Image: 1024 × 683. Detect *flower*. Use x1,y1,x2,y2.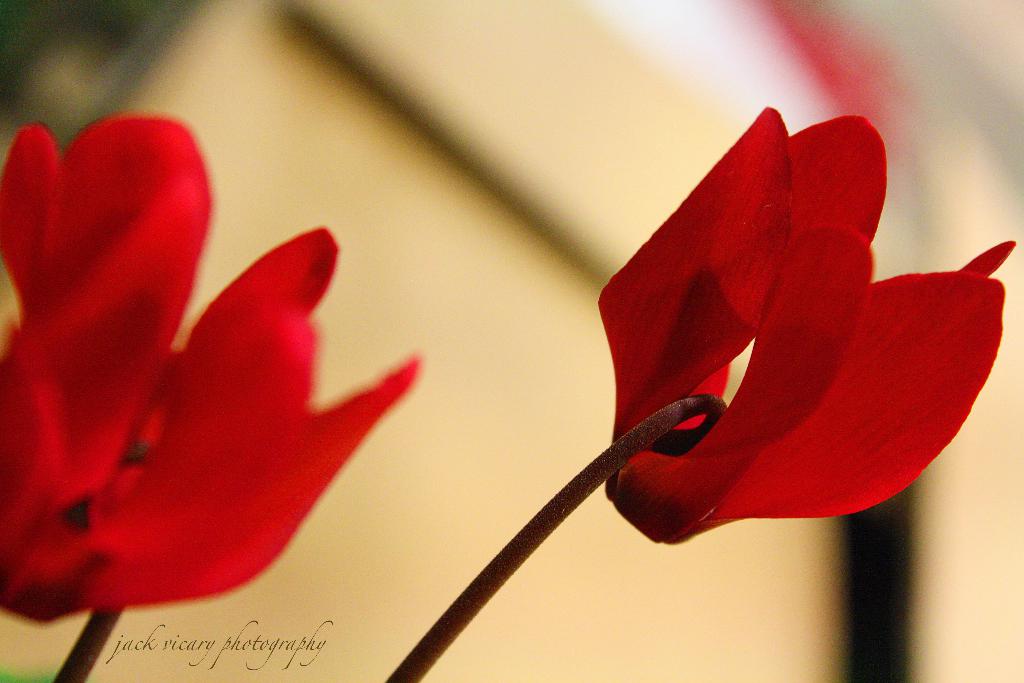
0,133,413,662.
